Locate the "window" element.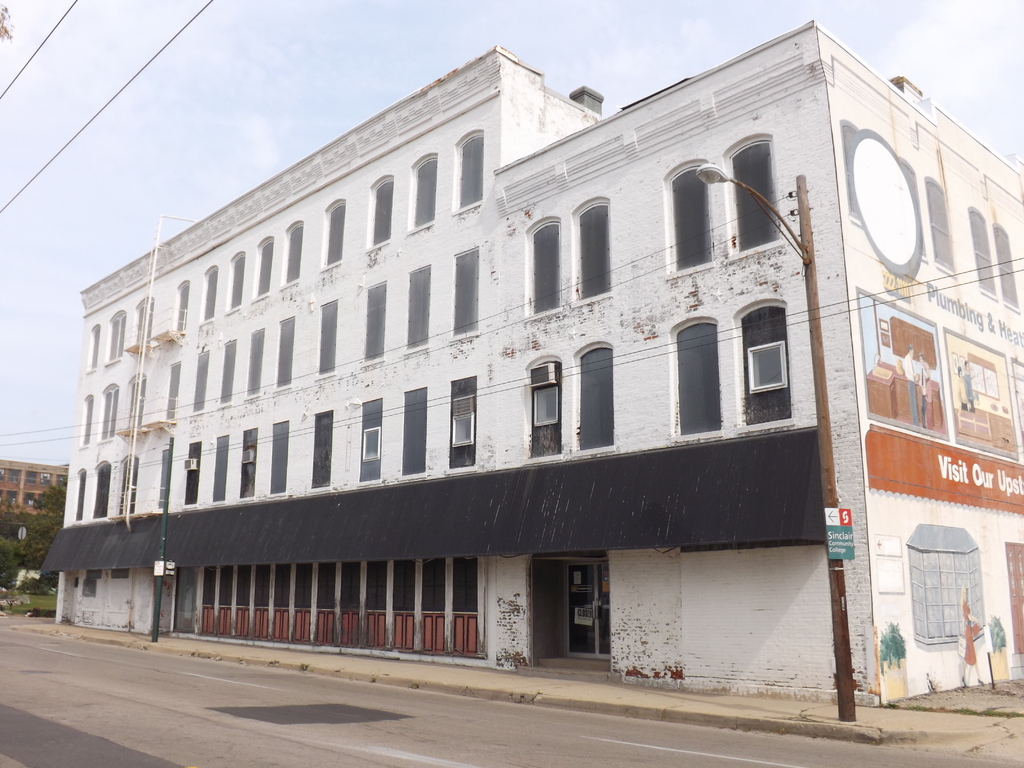
Element bbox: 324/204/343/261.
